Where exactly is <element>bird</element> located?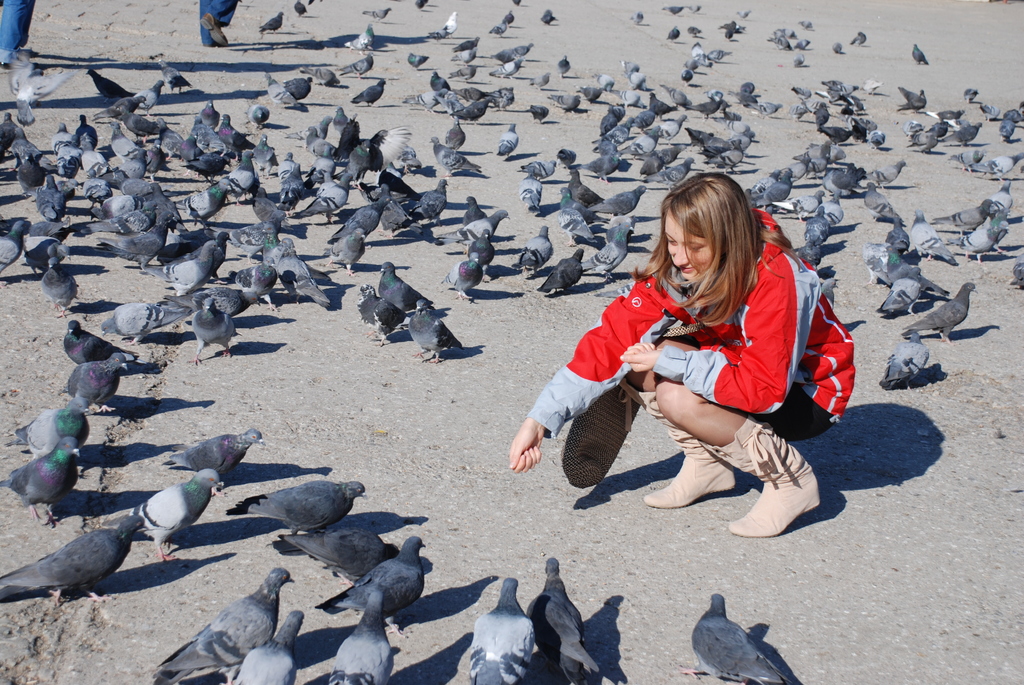
Its bounding box is (739,8,751,19).
